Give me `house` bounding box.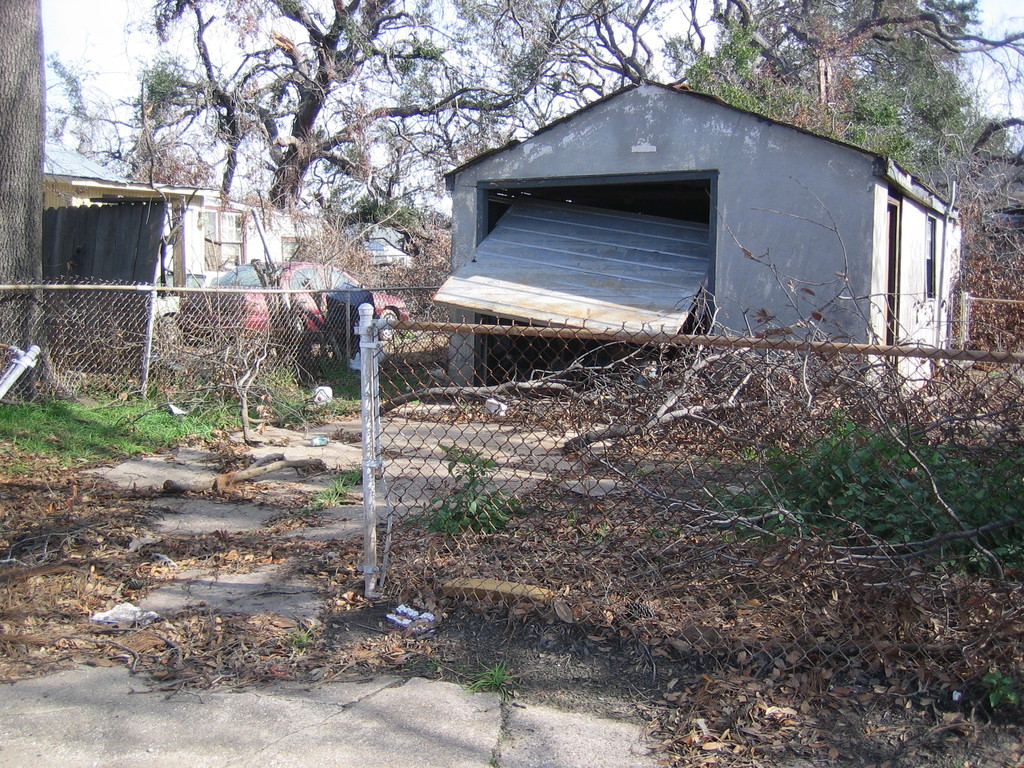
443 76 961 405.
